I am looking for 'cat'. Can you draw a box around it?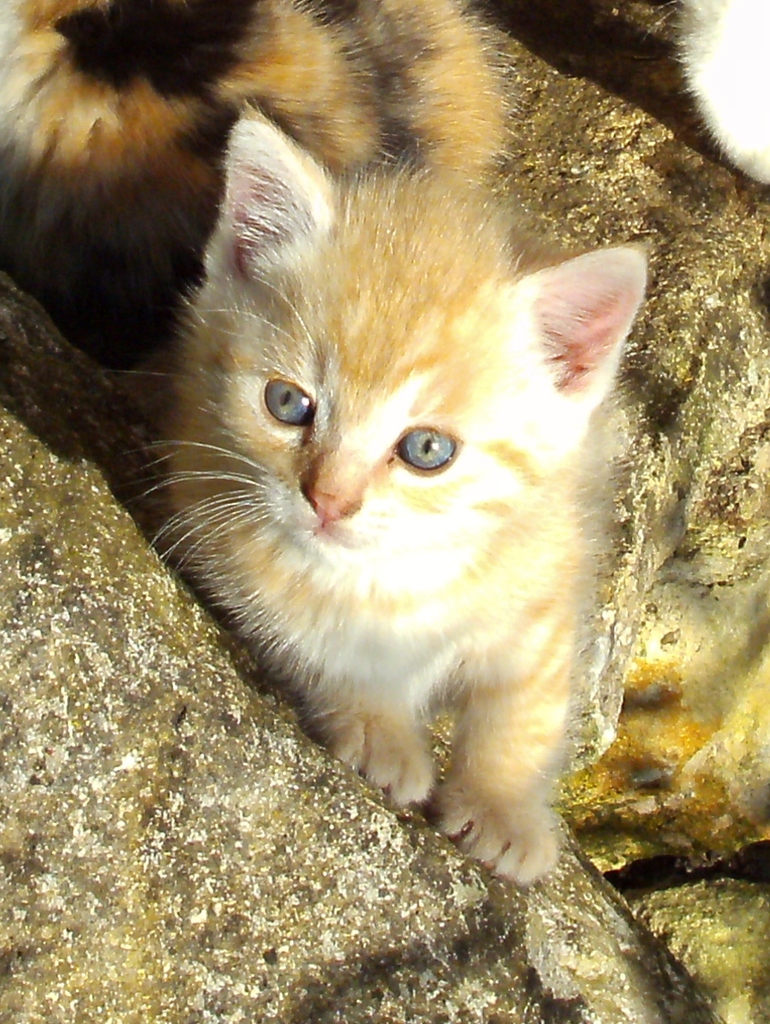
Sure, the bounding box is Rect(0, 0, 649, 892).
